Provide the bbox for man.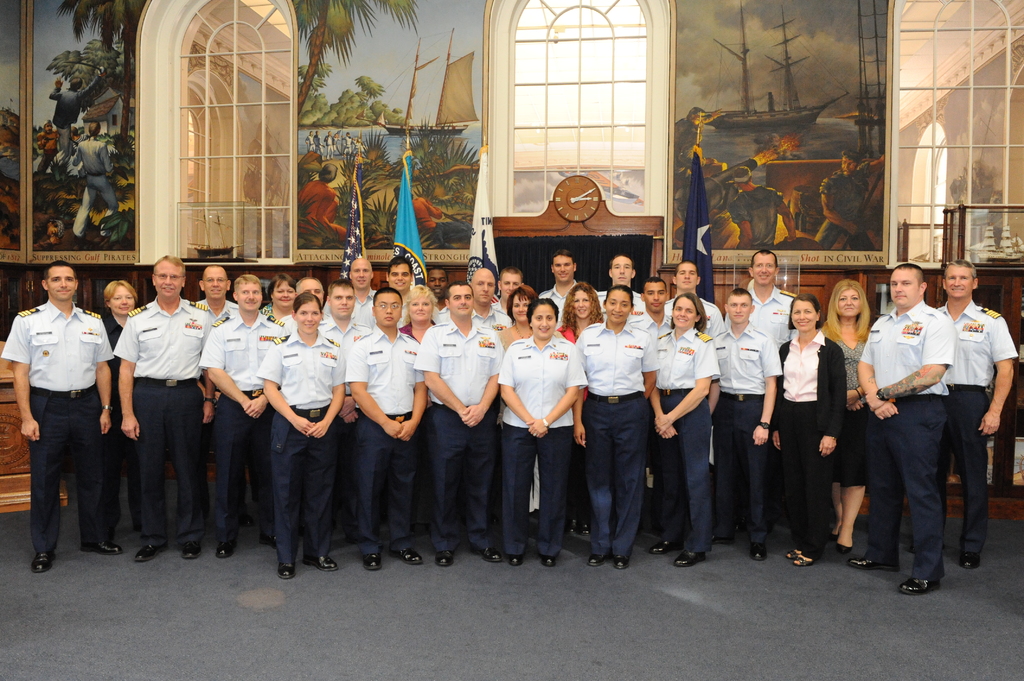
pyautogui.locateOnScreen(316, 279, 374, 543).
